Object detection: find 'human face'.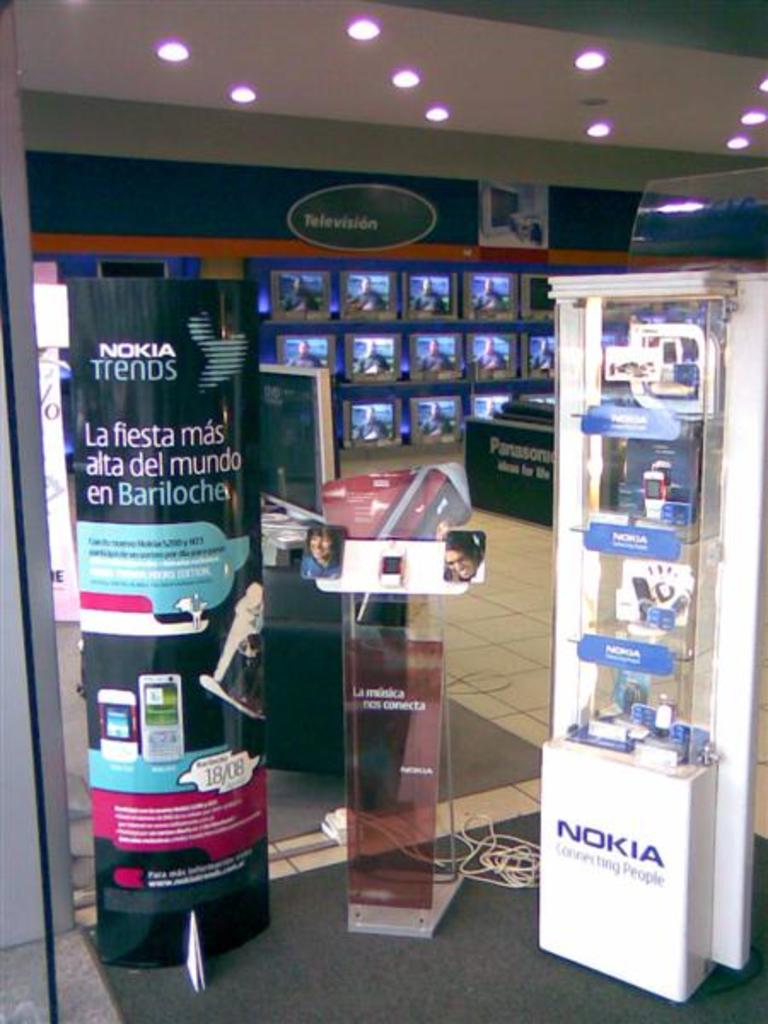
(420, 275, 435, 295).
